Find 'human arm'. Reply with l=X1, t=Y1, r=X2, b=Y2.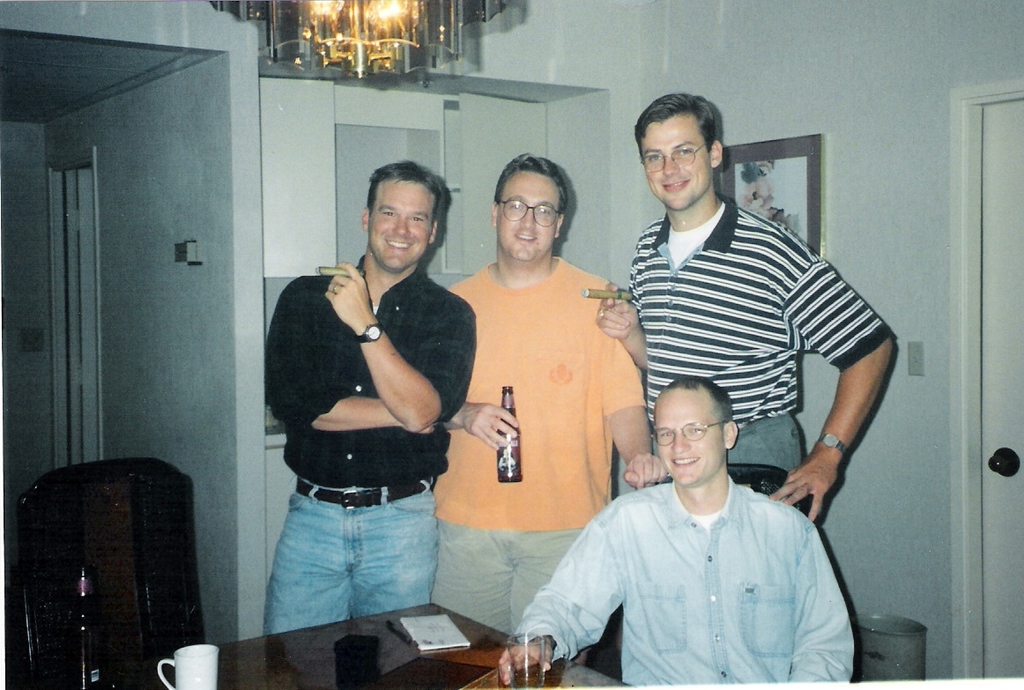
l=263, t=291, r=427, b=430.
